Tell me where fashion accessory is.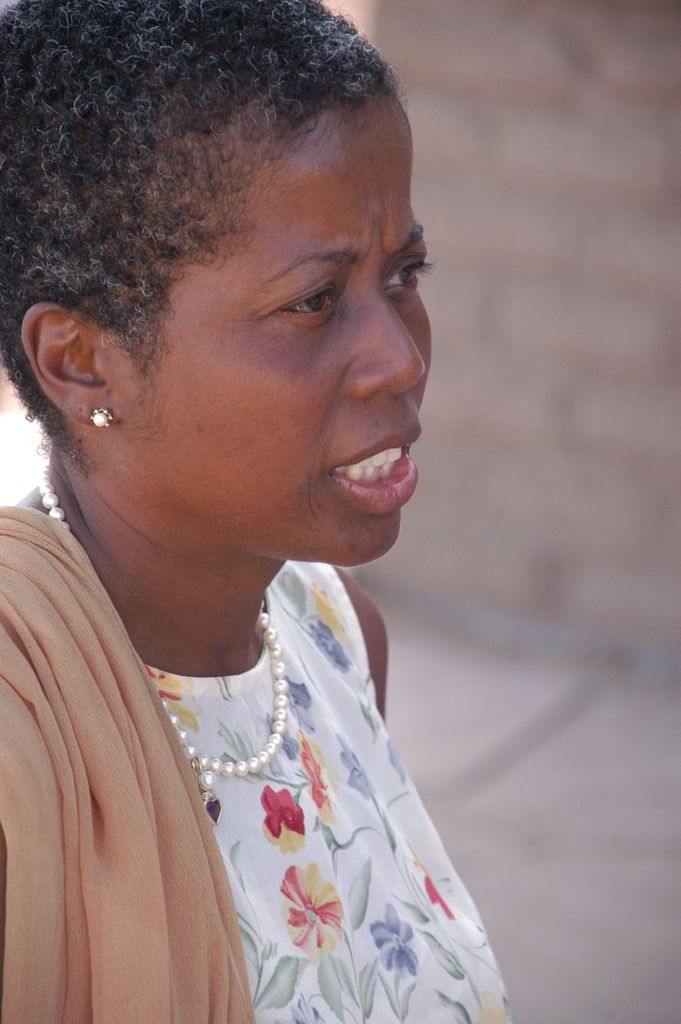
fashion accessory is at pyautogui.locateOnScreen(41, 470, 289, 803).
